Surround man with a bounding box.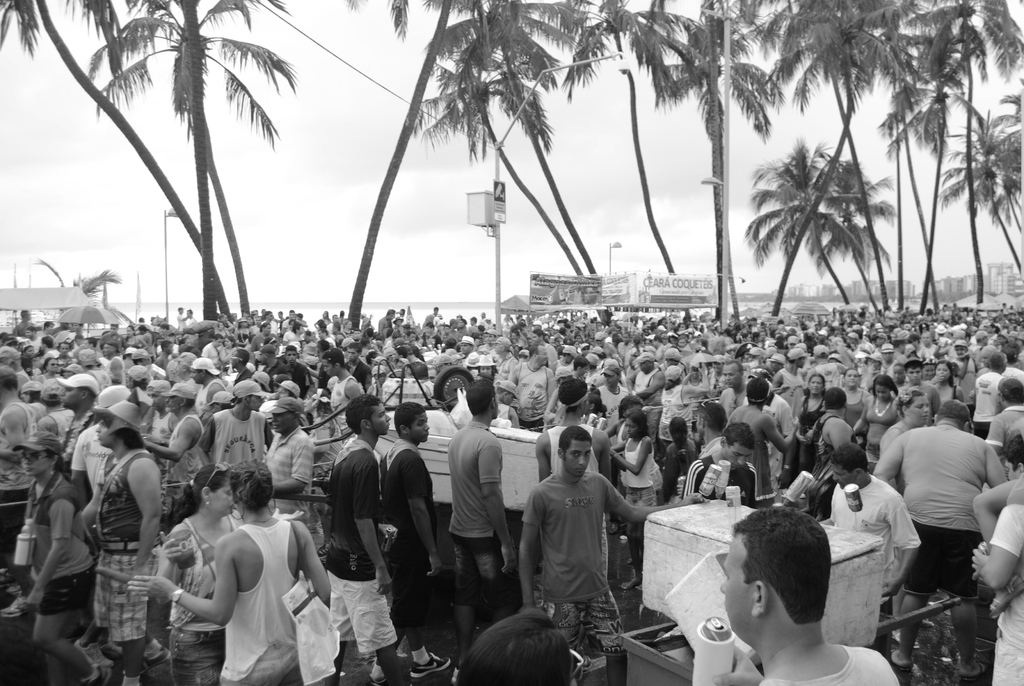
locate(717, 509, 899, 685).
